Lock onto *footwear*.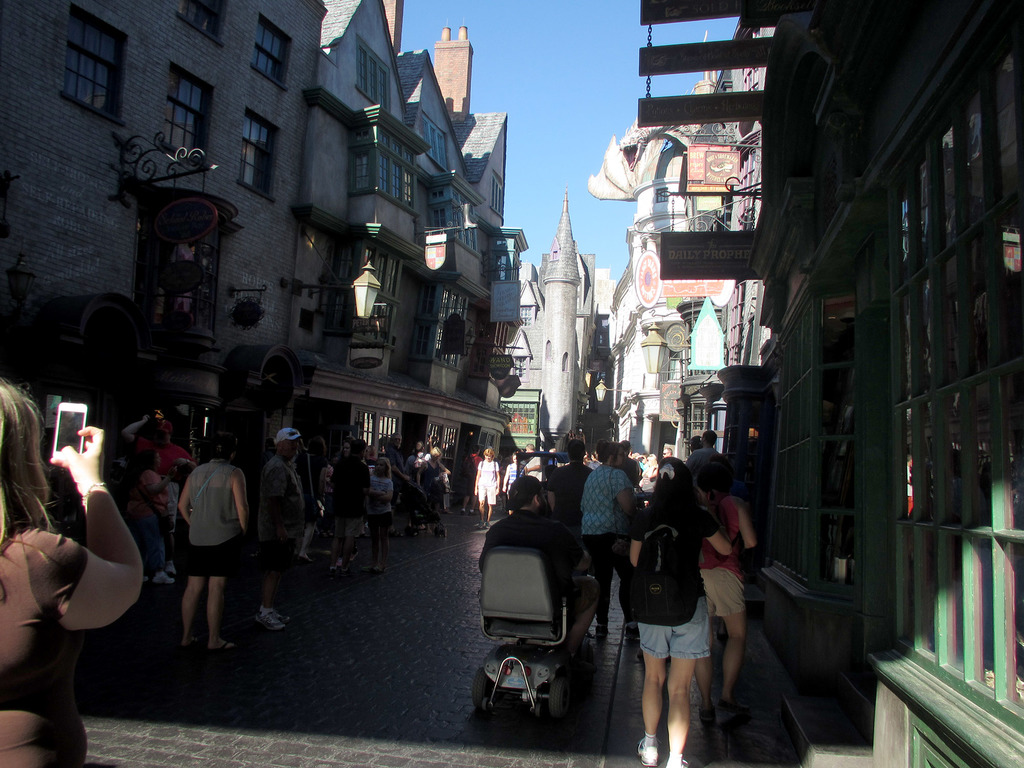
Locked: {"x1": 374, "y1": 565, "x2": 386, "y2": 569}.
